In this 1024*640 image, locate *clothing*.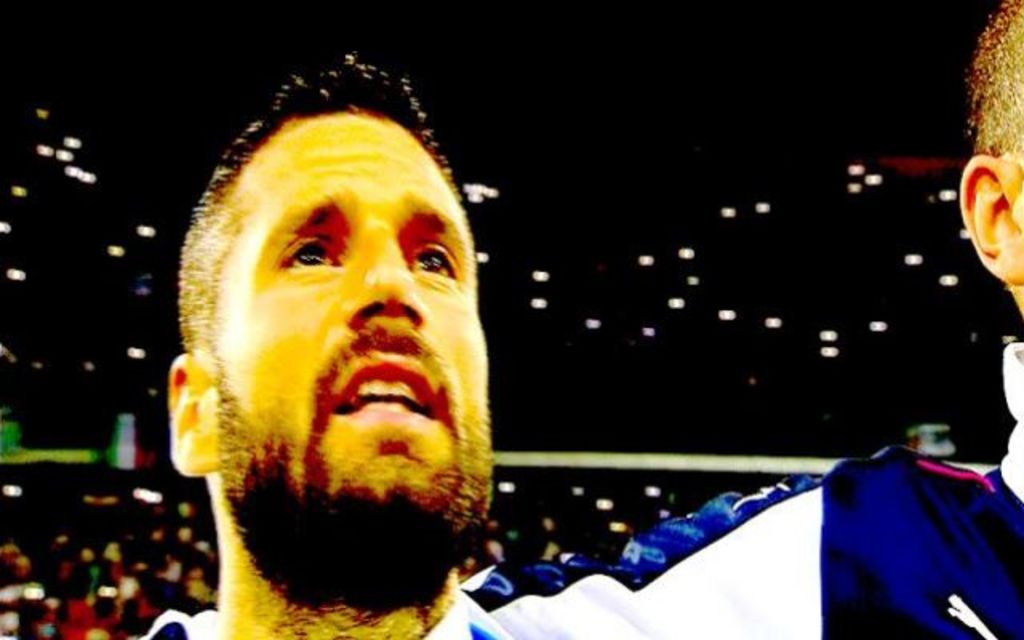
Bounding box: [left=482, top=342, right=1022, bottom=638].
